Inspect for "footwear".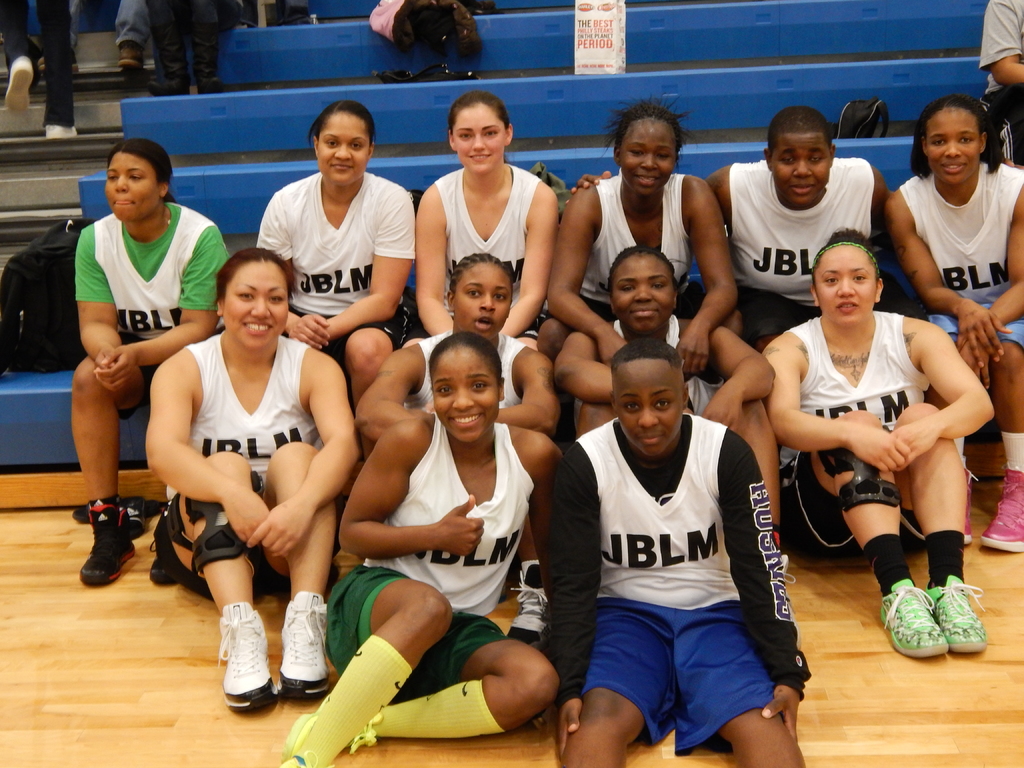
Inspection: 280 585 330 696.
